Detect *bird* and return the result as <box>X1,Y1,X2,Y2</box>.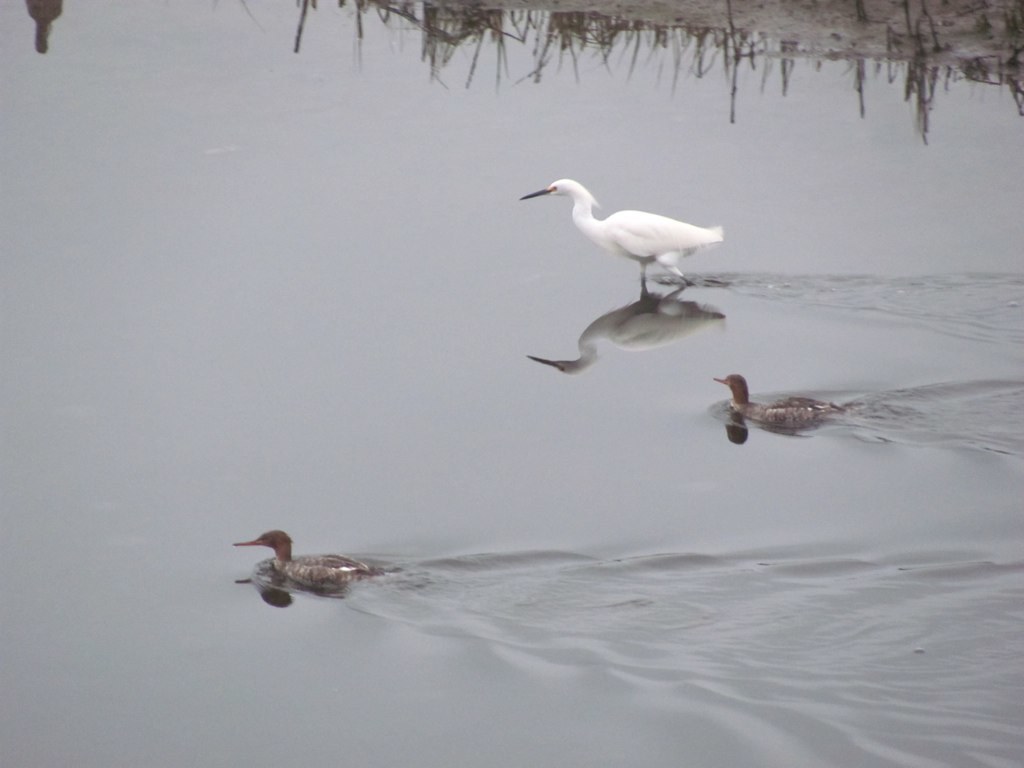
<box>511,164,738,286</box>.
